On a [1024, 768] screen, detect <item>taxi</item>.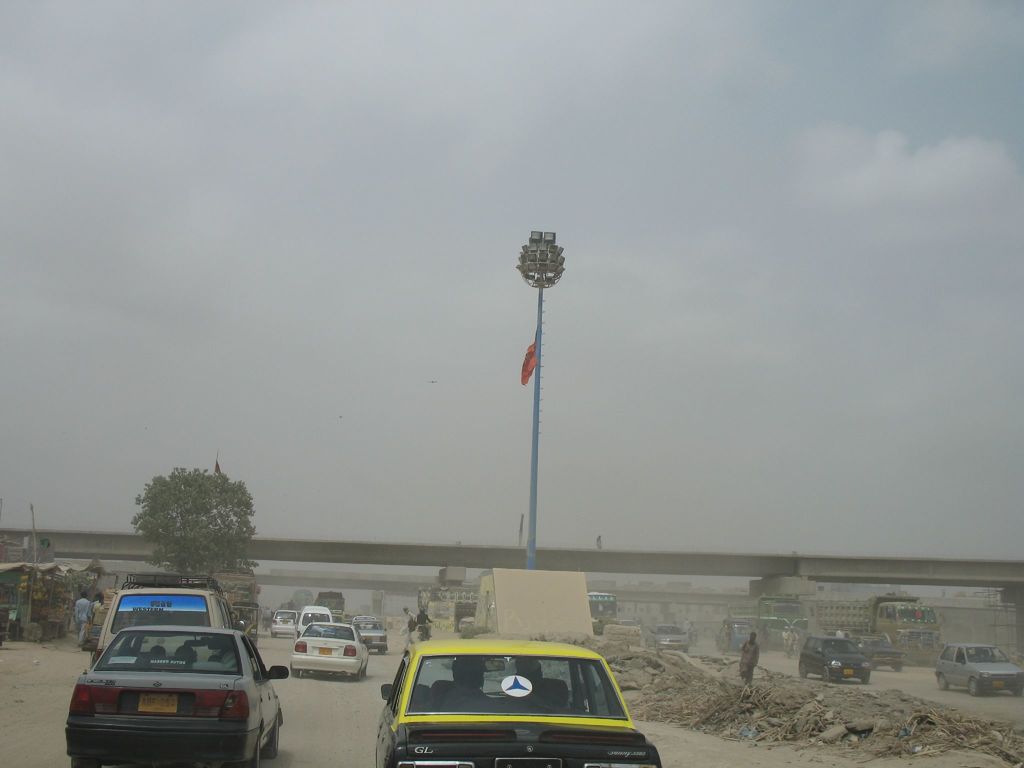
[89,572,245,666].
